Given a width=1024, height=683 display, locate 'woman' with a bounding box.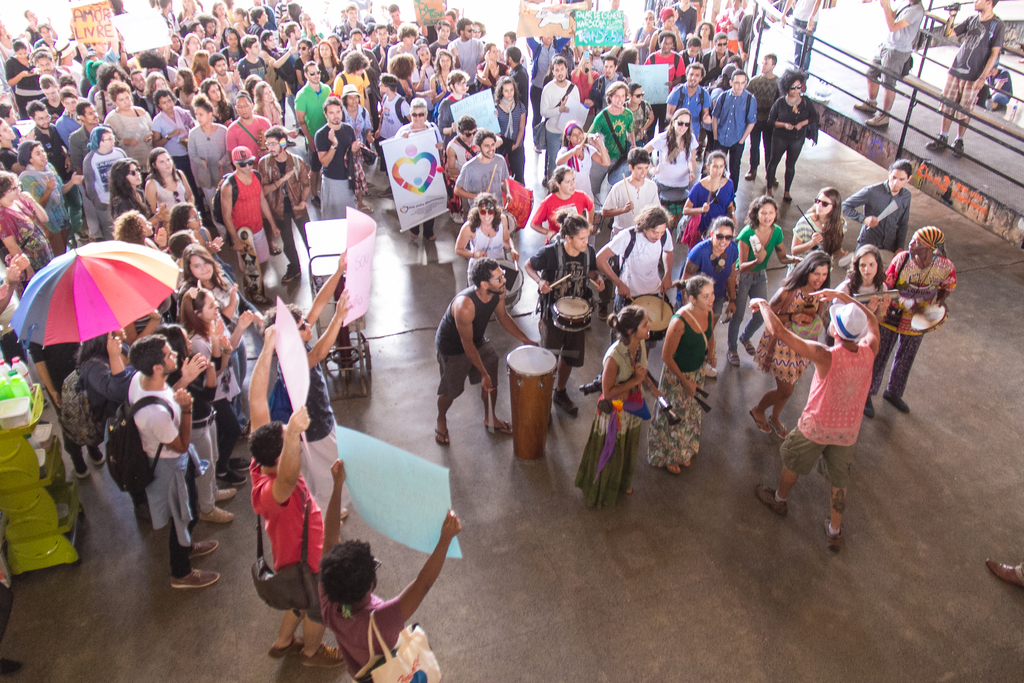
Located: l=144, t=149, r=194, b=229.
